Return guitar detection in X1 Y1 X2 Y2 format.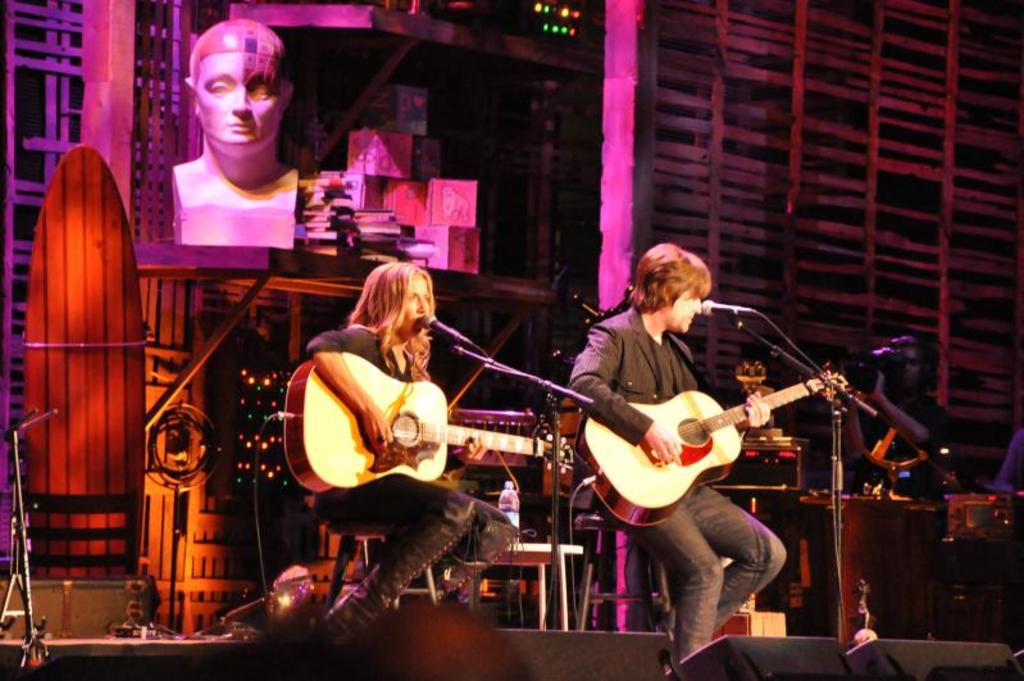
292 350 574 491.
